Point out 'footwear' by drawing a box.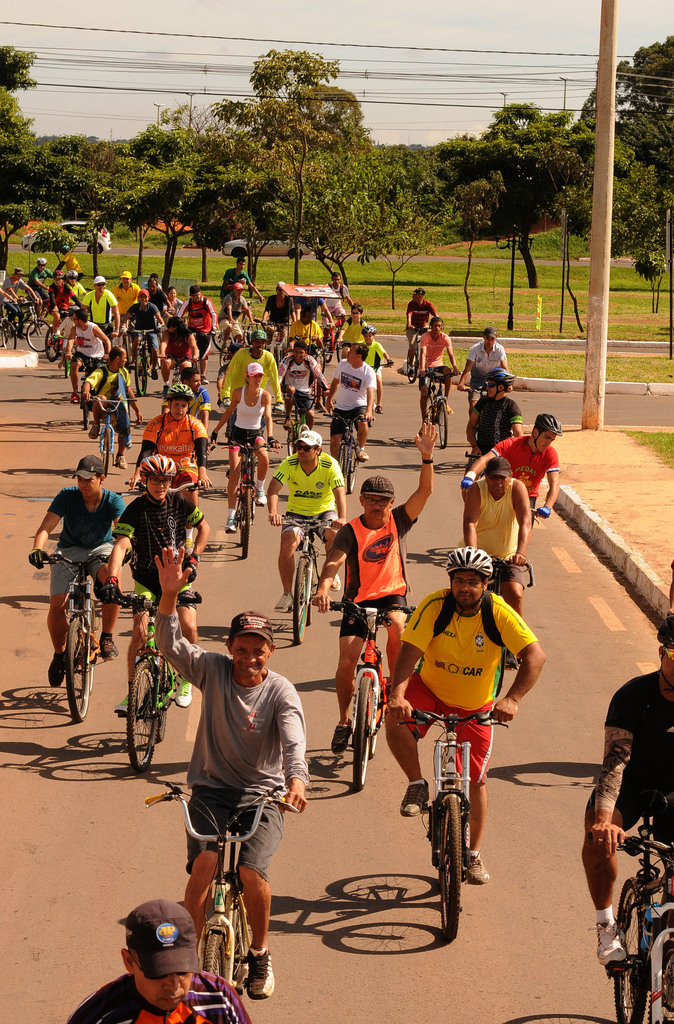
pyautogui.locateOnScreen(245, 946, 274, 1002).
